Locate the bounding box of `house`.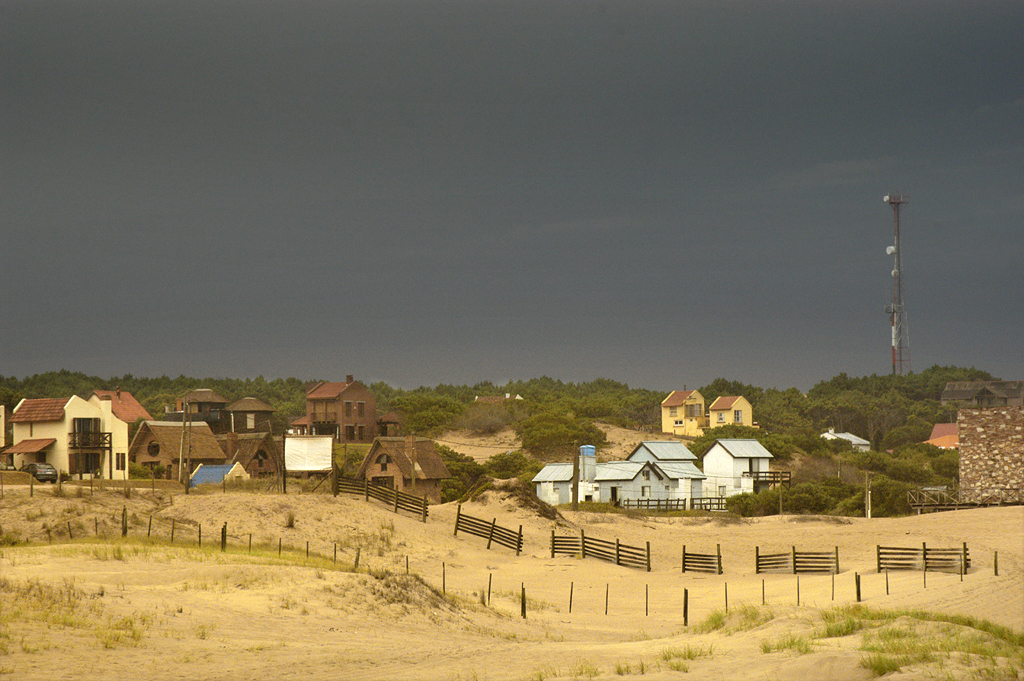
Bounding box: 361/432/453/504.
